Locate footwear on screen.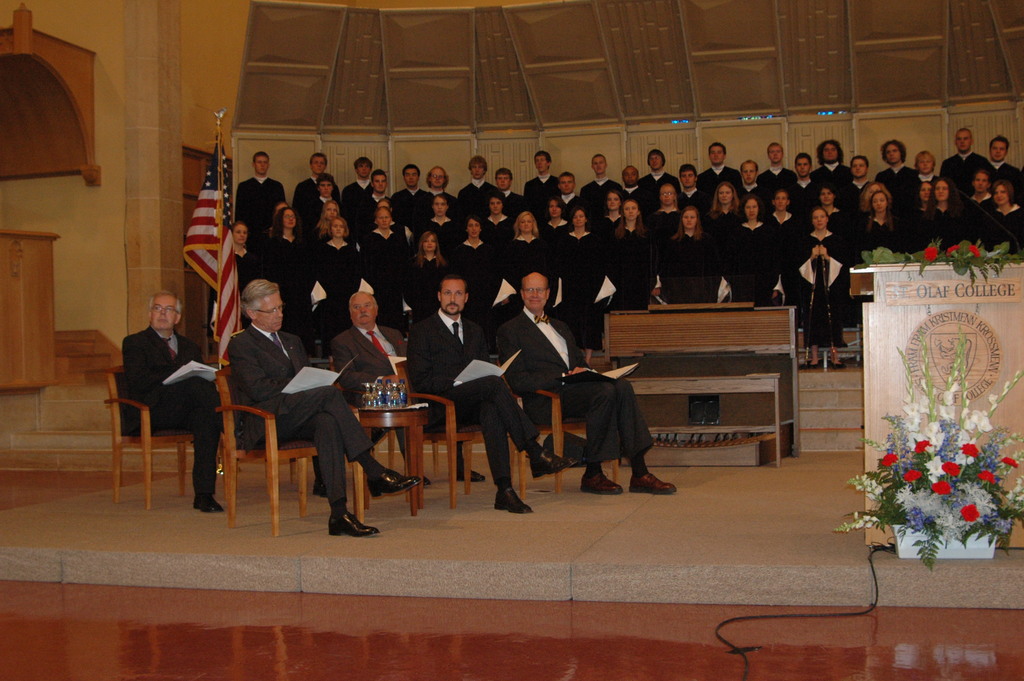
On screen at {"left": 365, "top": 466, "right": 414, "bottom": 501}.
